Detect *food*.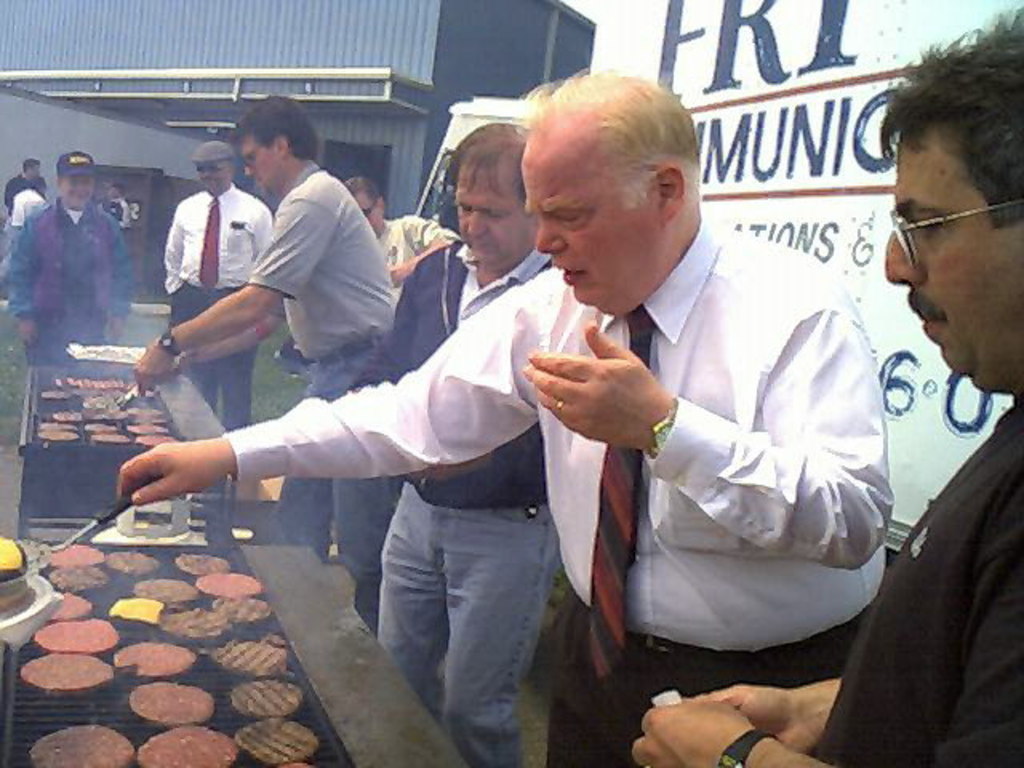
Detected at (x1=35, y1=387, x2=70, y2=405).
